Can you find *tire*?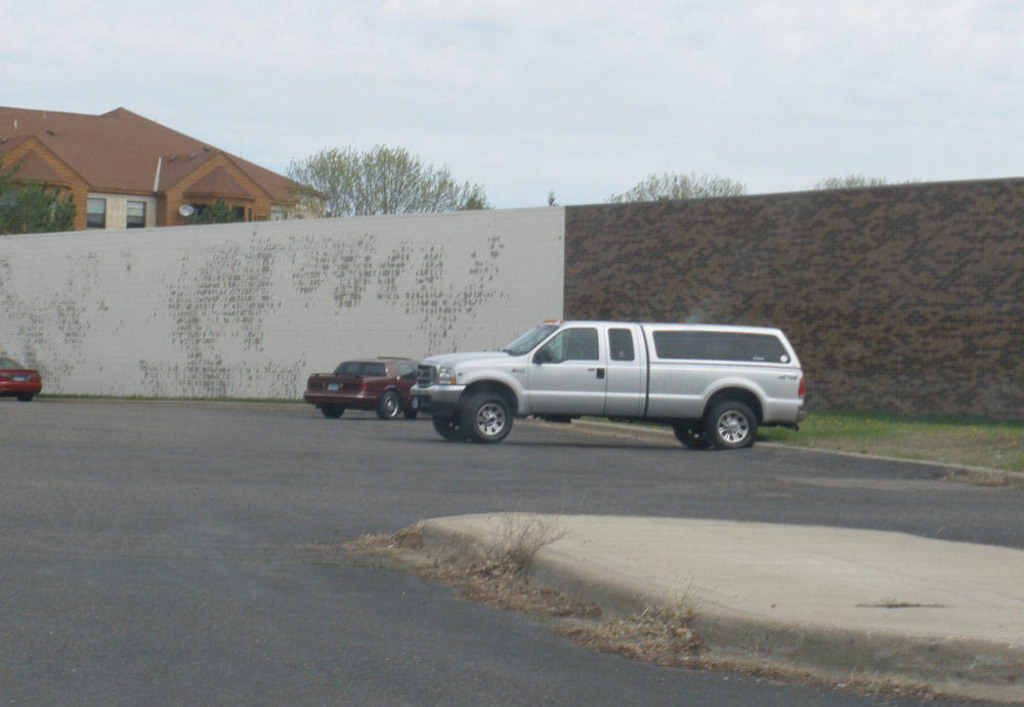
Yes, bounding box: 402,408,421,421.
